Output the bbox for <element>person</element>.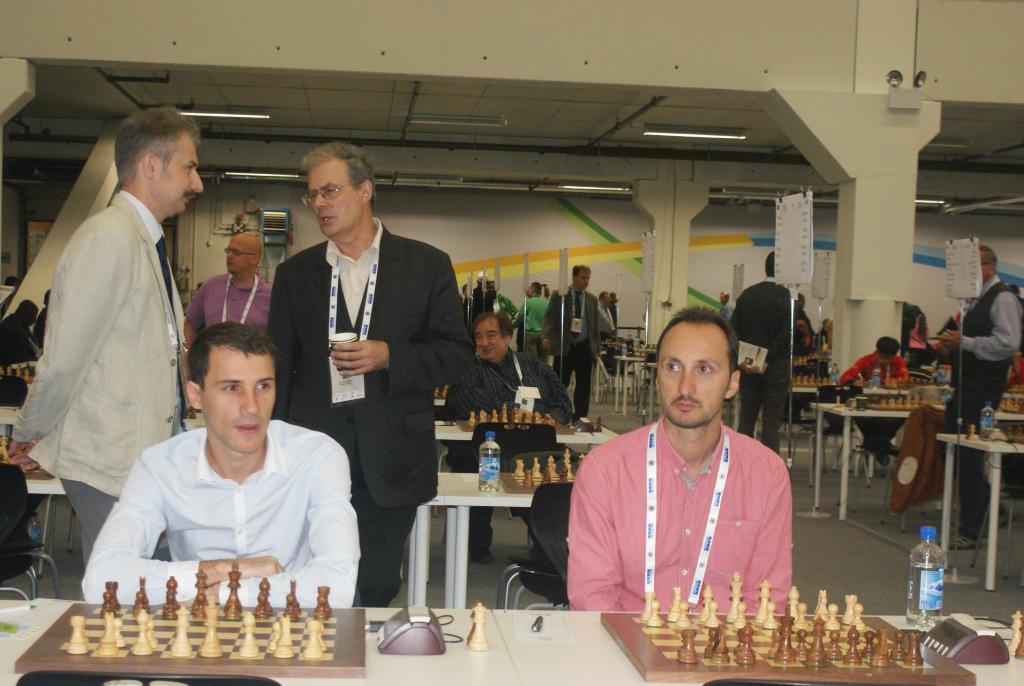
box(727, 248, 807, 458).
